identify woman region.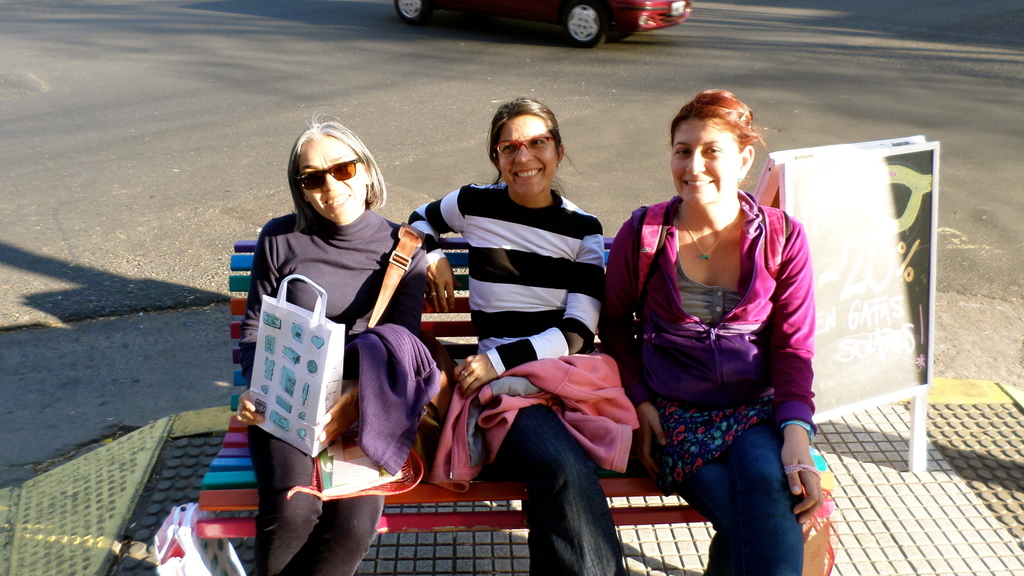
Region: [left=604, top=81, right=831, bottom=575].
